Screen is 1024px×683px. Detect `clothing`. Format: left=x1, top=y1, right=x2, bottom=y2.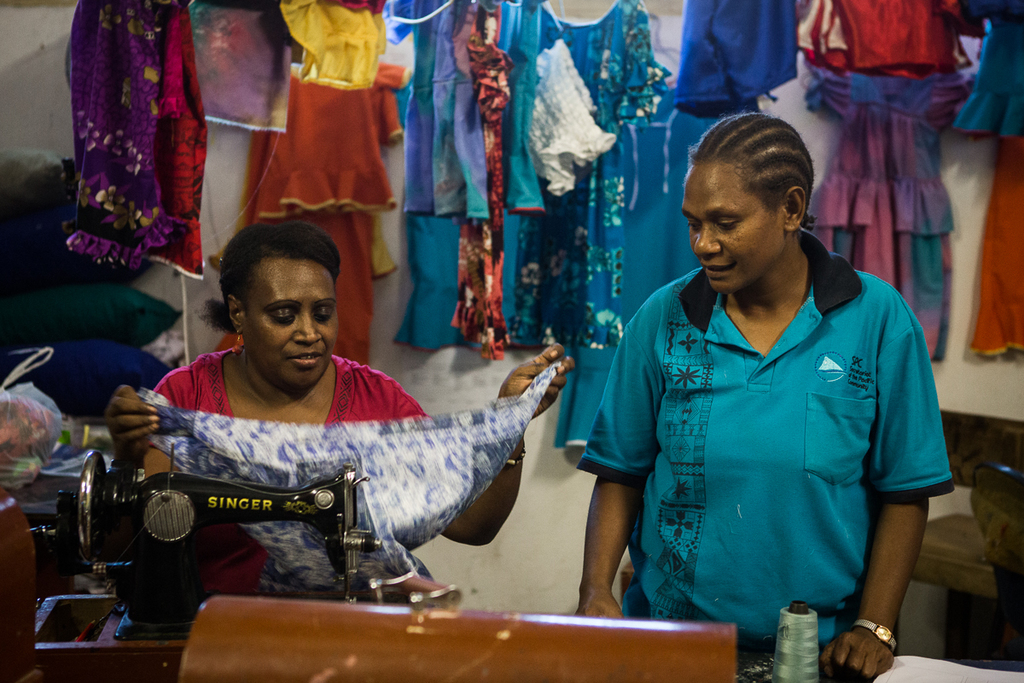
left=192, top=0, right=293, bottom=134.
